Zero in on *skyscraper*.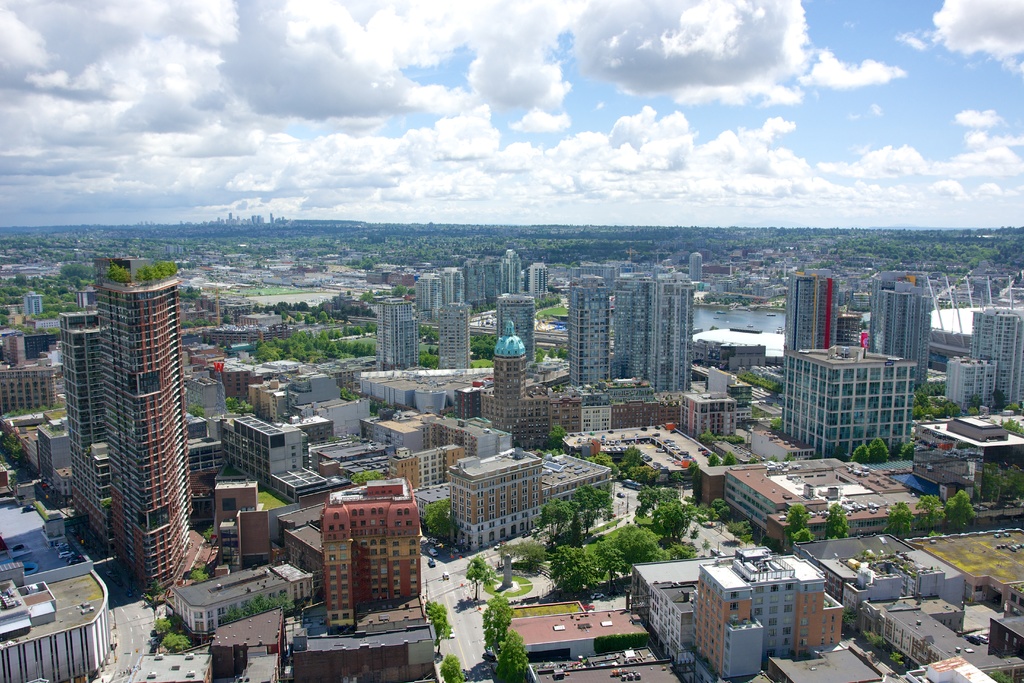
Zeroed in: 861 273 926 386.
